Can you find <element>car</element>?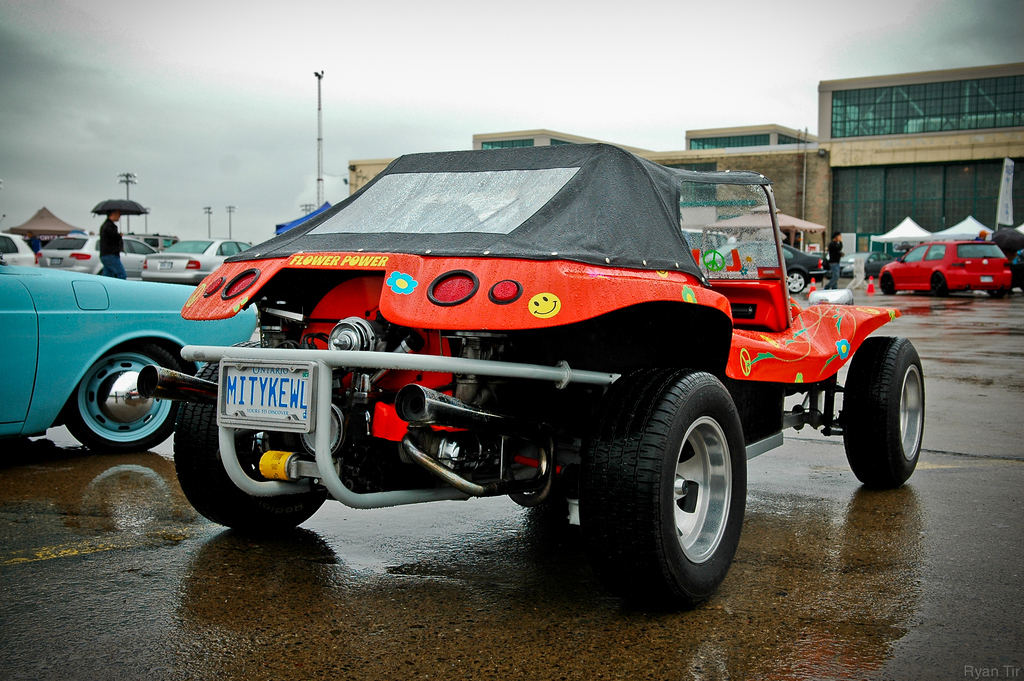
Yes, bounding box: x1=133, y1=144, x2=927, y2=615.
